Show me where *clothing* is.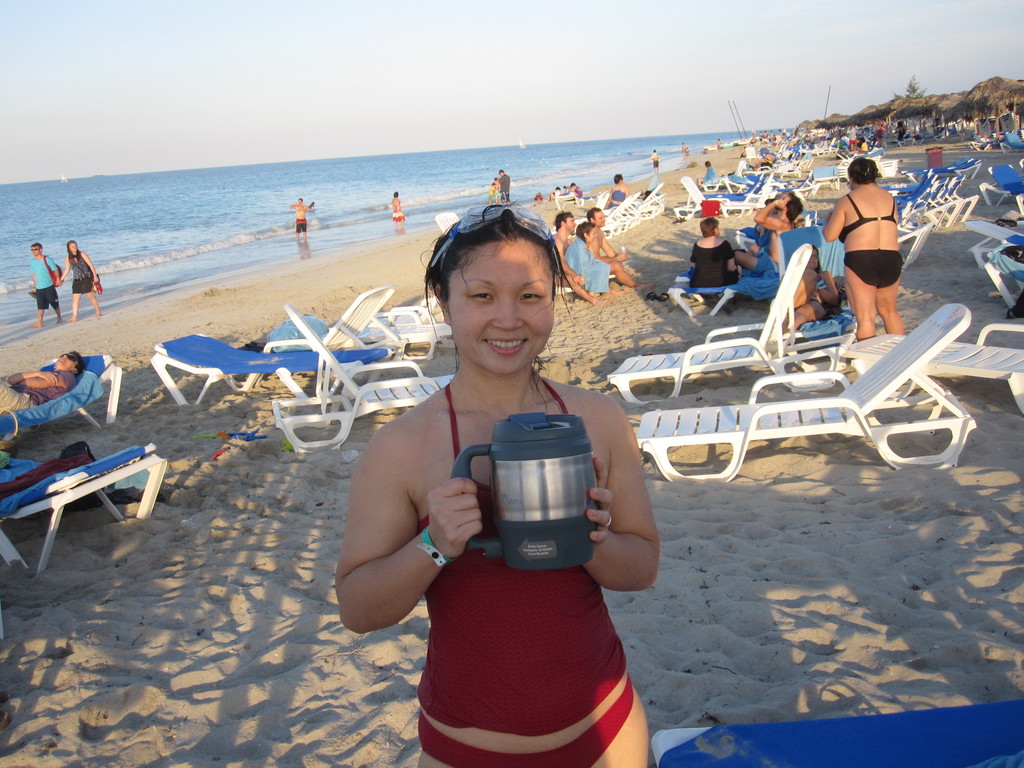
*clothing* is at 749, 216, 782, 265.
